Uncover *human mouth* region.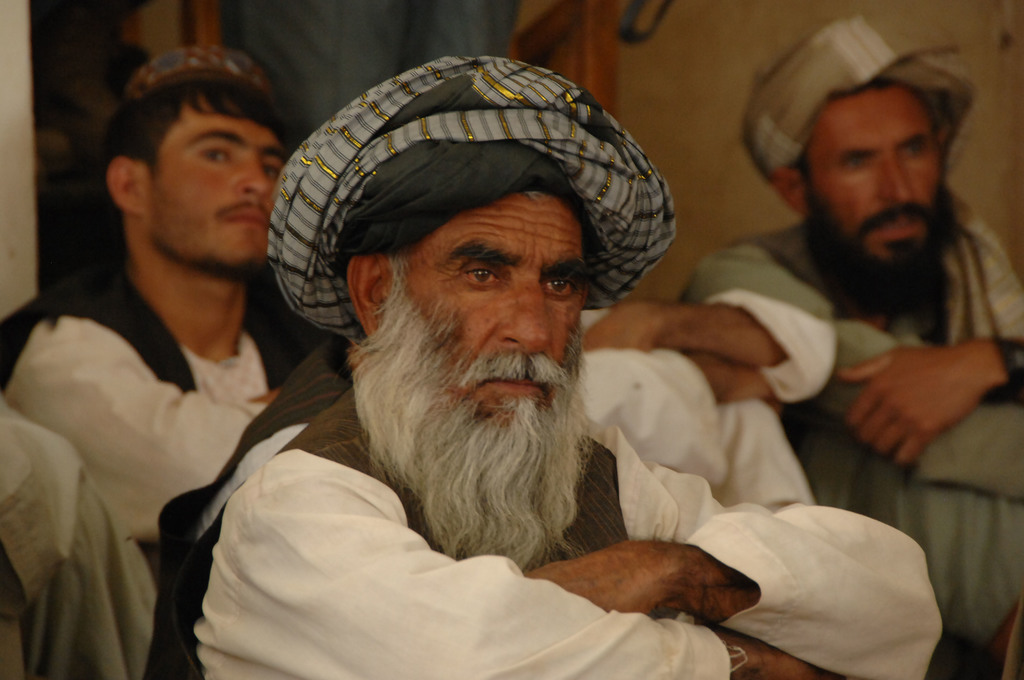
Uncovered: <box>860,208,939,255</box>.
